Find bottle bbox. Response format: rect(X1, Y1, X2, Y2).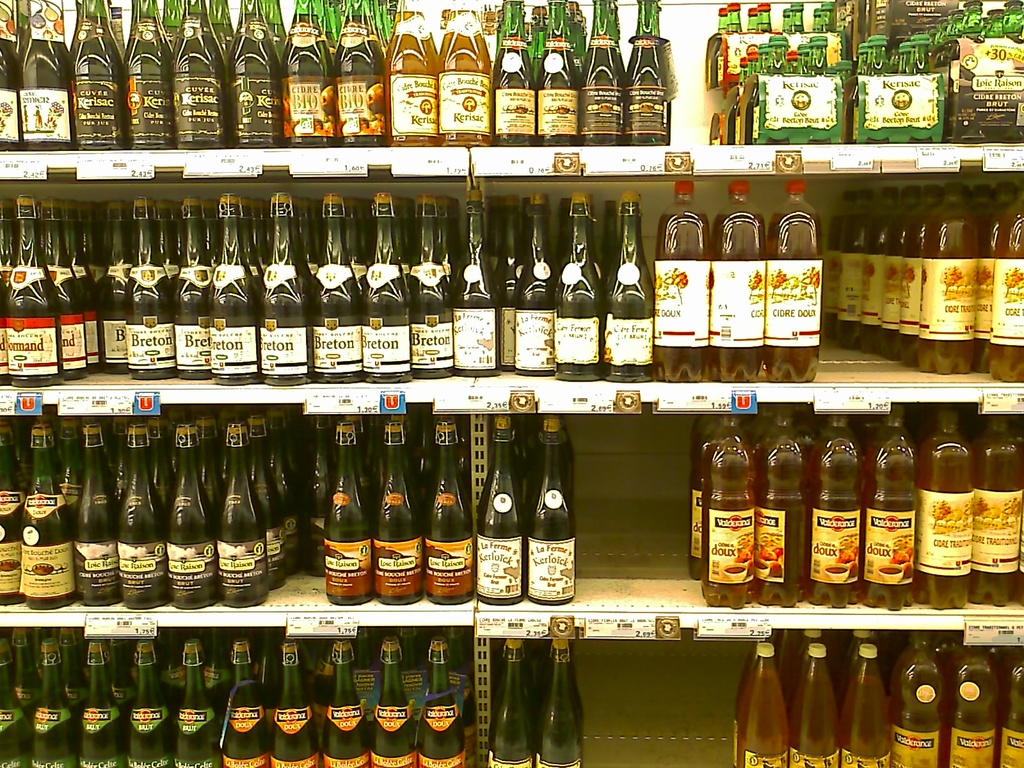
rect(191, 420, 224, 519).
